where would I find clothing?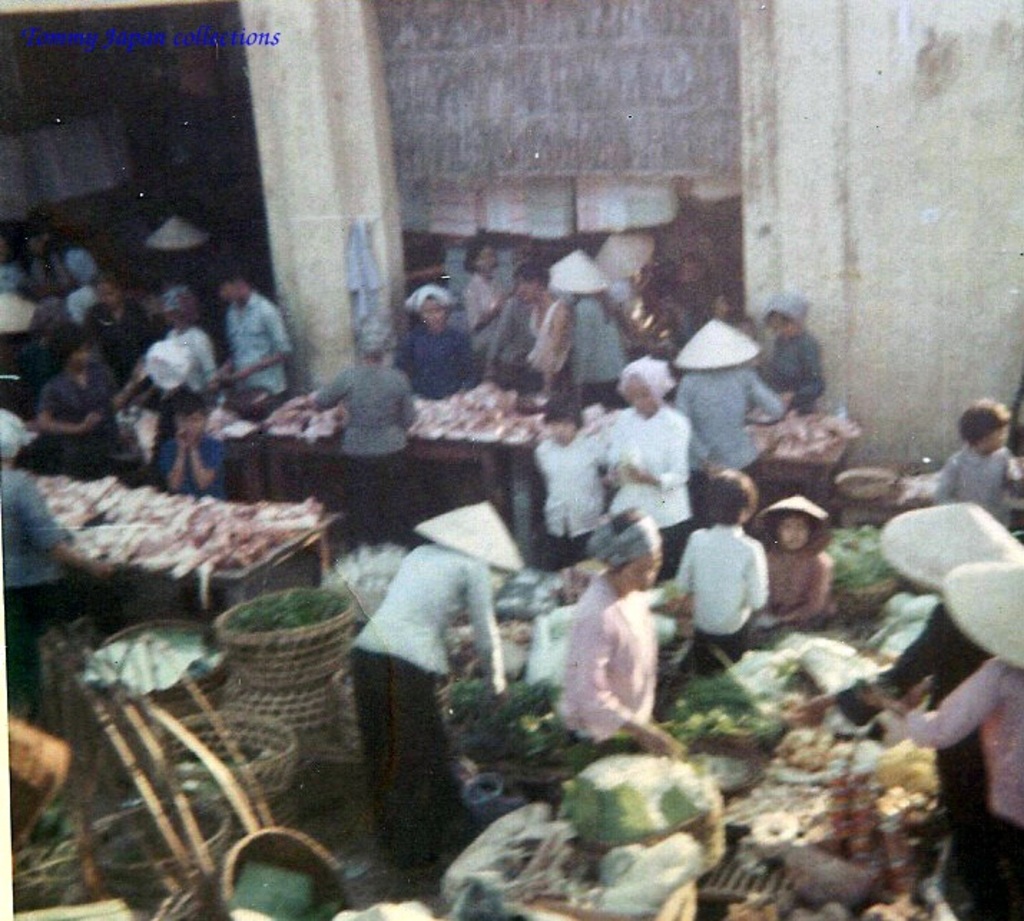
At pyautogui.locateOnScreen(753, 328, 844, 414).
